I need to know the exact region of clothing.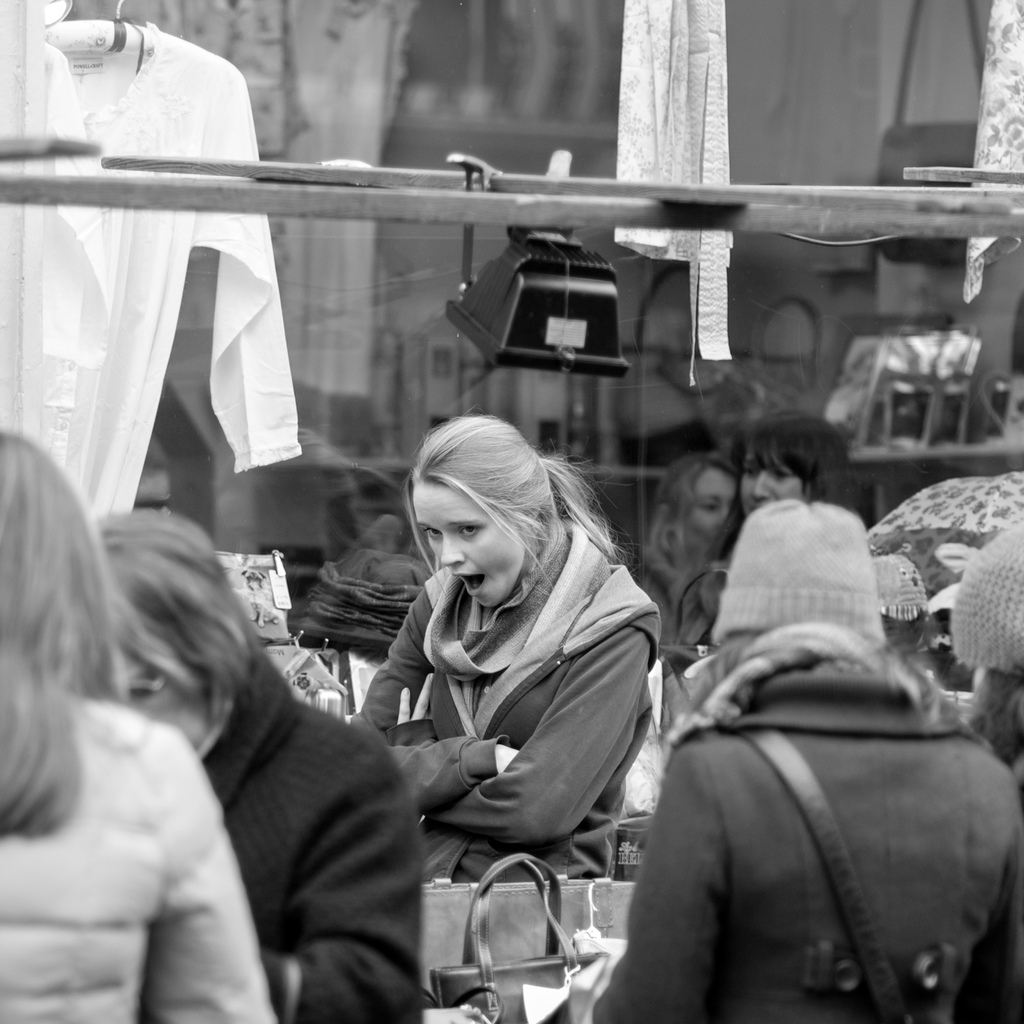
Region: [x1=629, y1=517, x2=711, y2=638].
